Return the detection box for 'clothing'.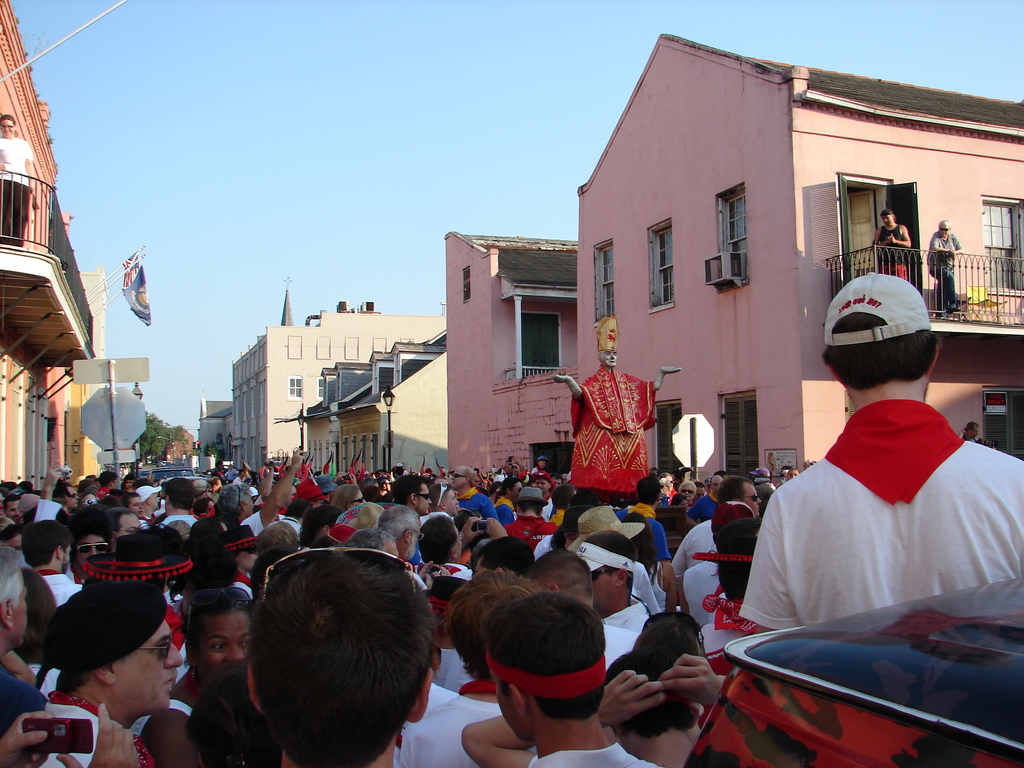
[929,230,960,314].
